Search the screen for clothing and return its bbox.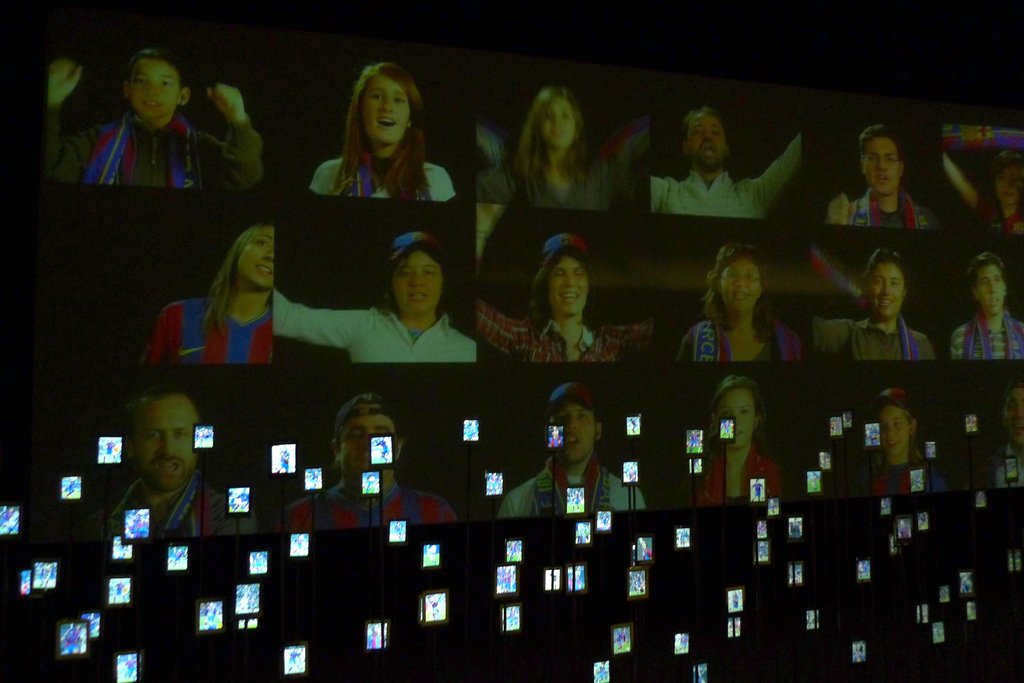
Found: [675,317,806,365].
